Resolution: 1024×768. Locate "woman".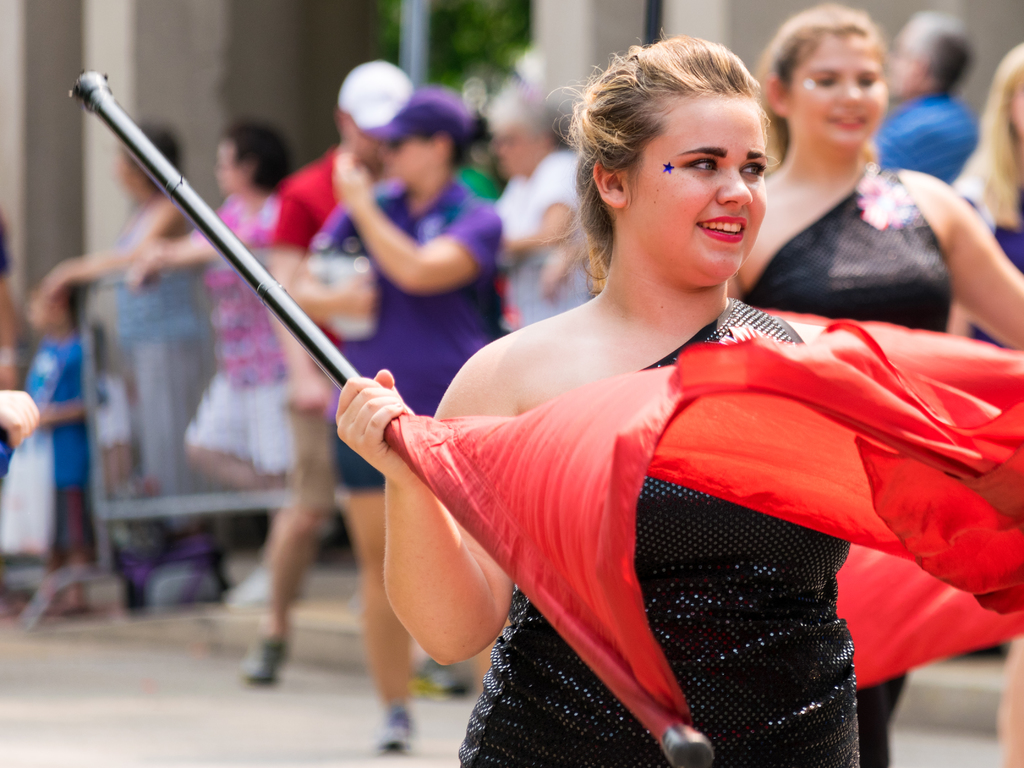
[941, 29, 1023, 767].
